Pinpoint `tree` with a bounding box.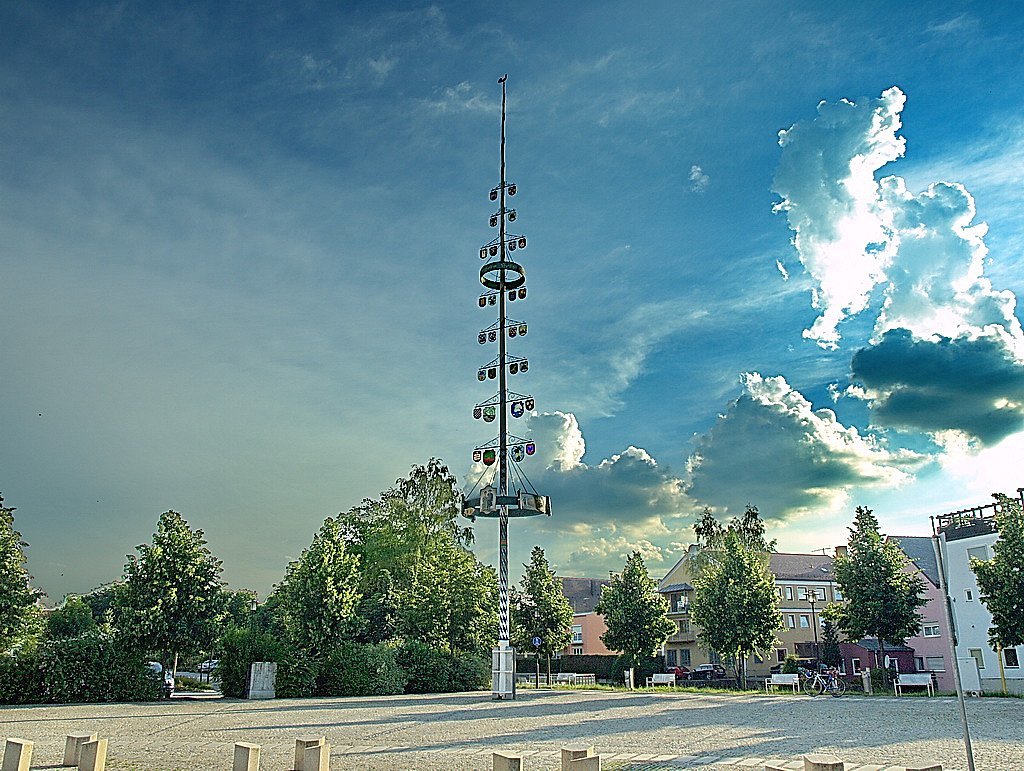
693, 507, 720, 598.
